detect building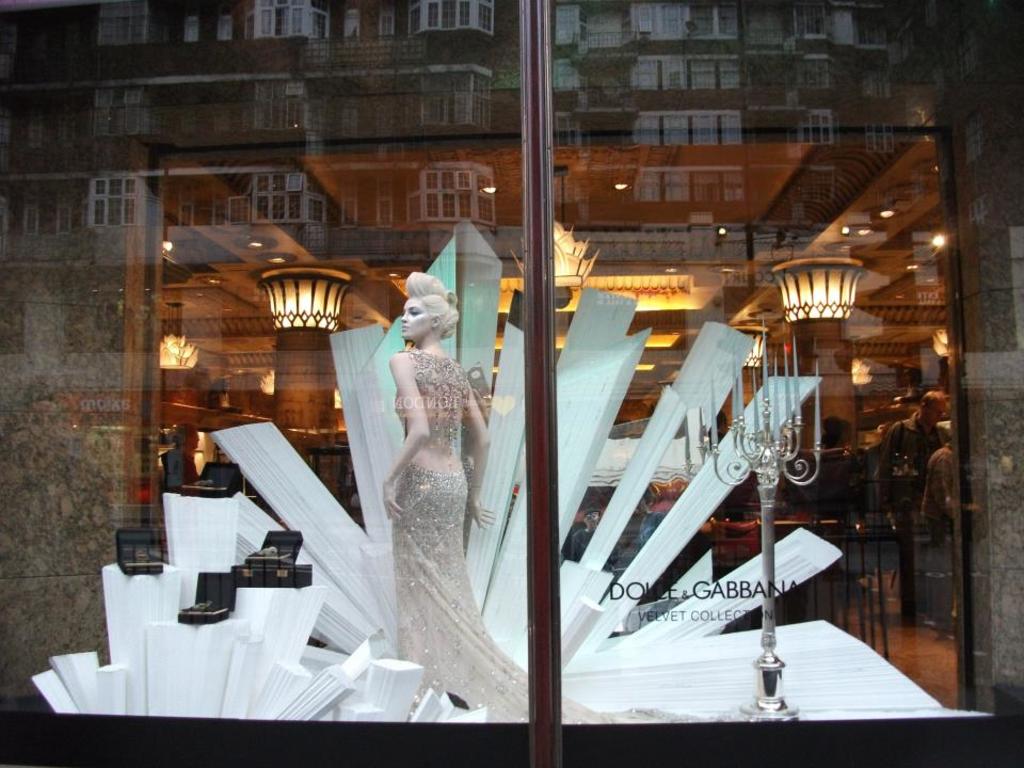
0:0:1023:767
